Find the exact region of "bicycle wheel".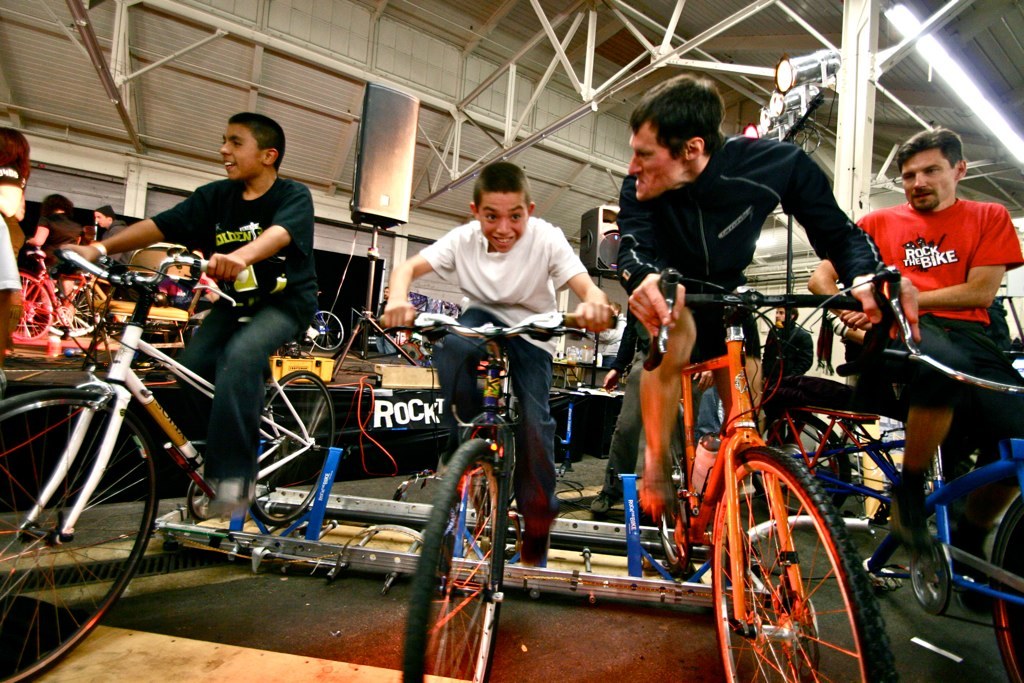
Exact region: [x1=307, y1=311, x2=344, y2=354].
